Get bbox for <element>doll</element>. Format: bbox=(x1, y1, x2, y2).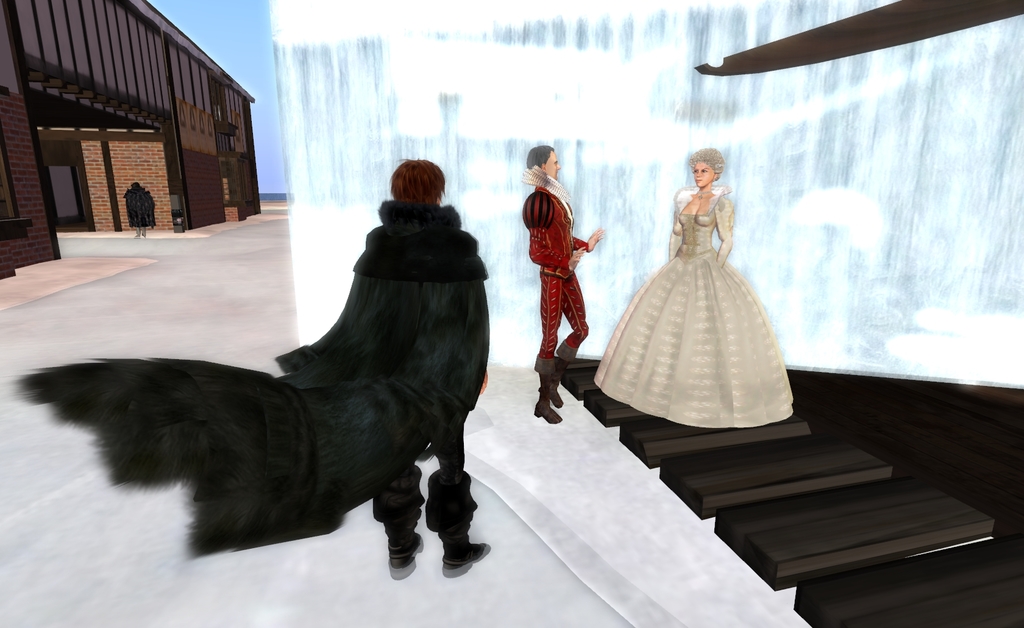
bbox=(598, 130, 793, 474).
